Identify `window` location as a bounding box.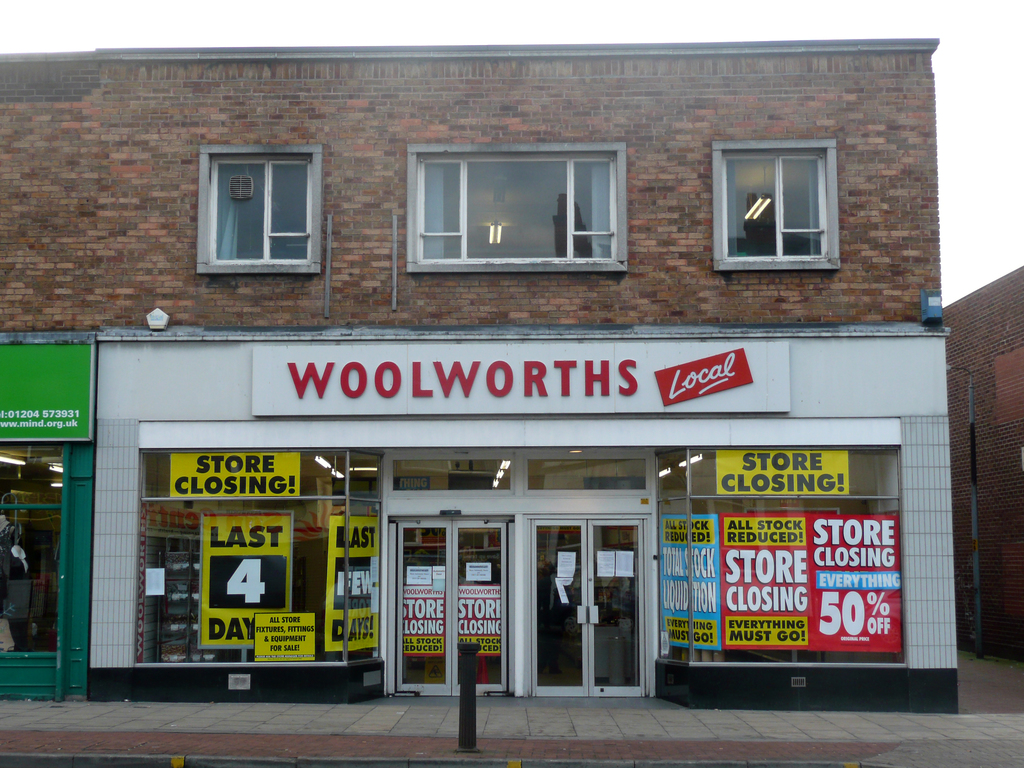
box=[406, 139, 630, 275].
